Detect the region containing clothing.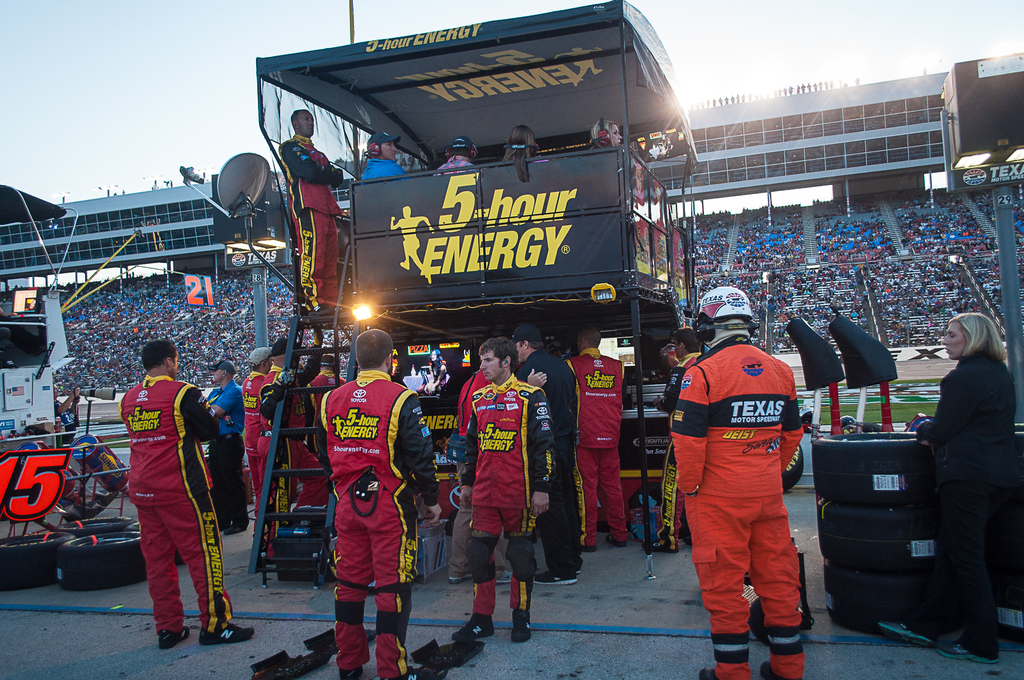
<region>115, 371, 220, 632</region>.
